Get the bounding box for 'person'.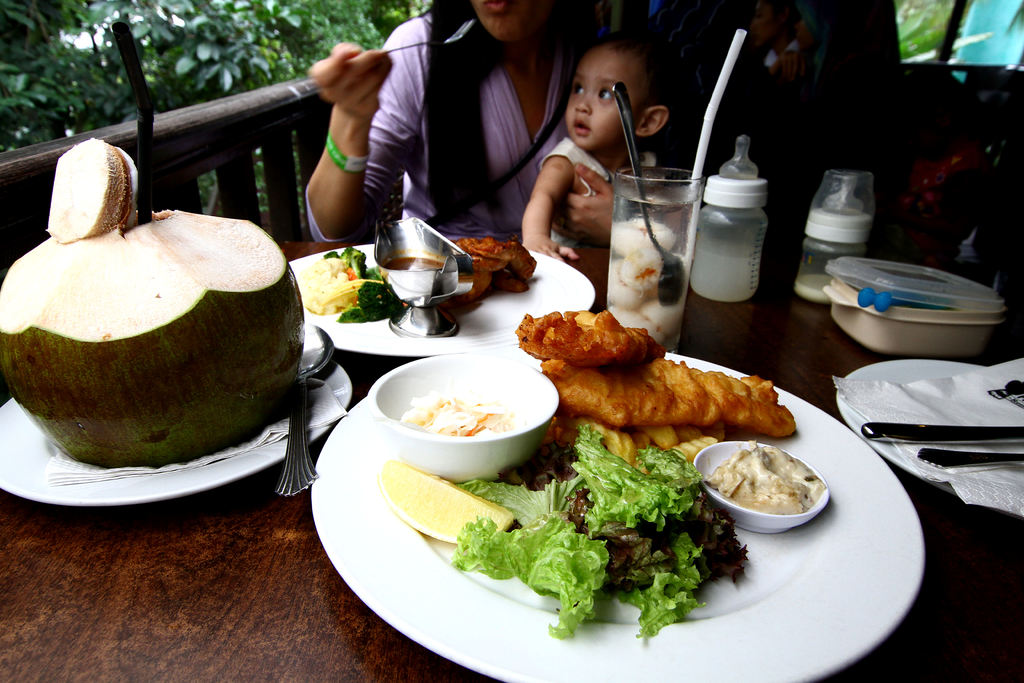
306/0/680/244.
